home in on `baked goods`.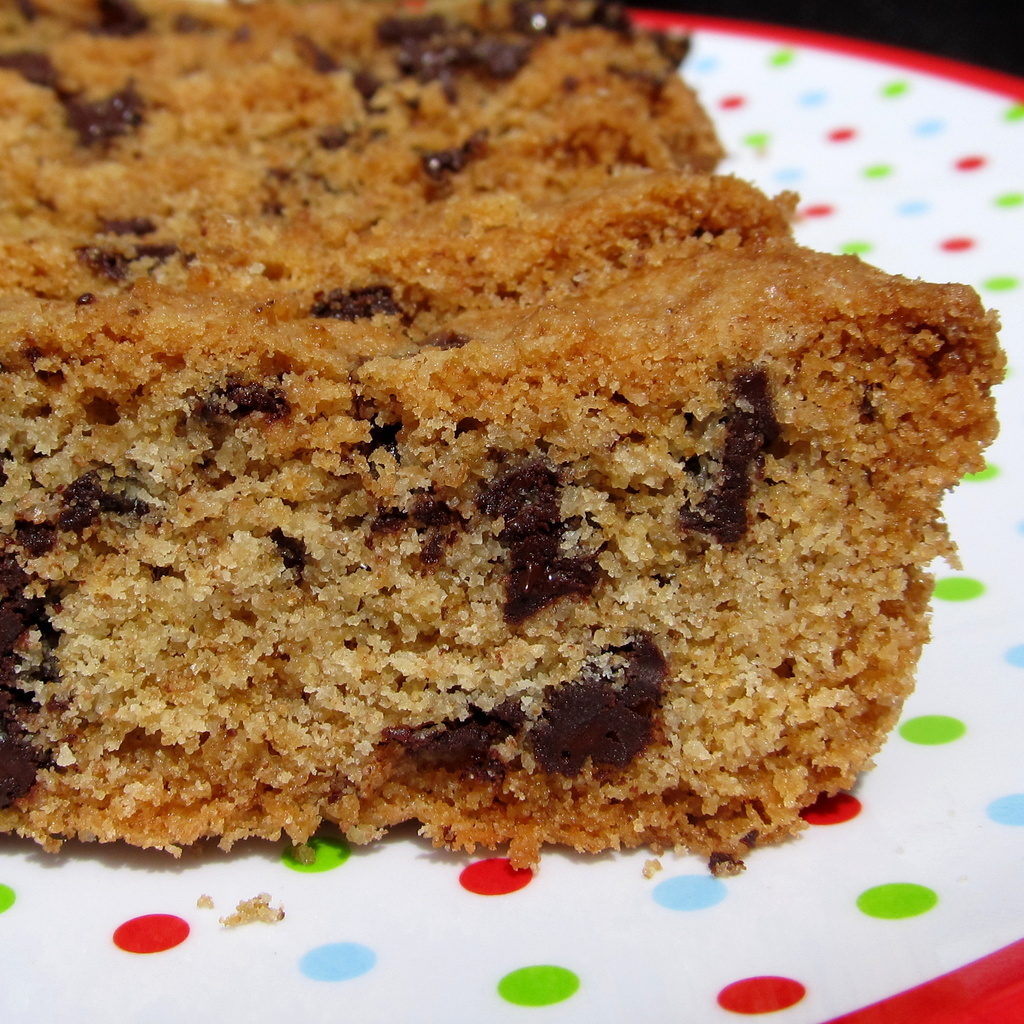
Homed in at 0, 0, 1005, 877.
